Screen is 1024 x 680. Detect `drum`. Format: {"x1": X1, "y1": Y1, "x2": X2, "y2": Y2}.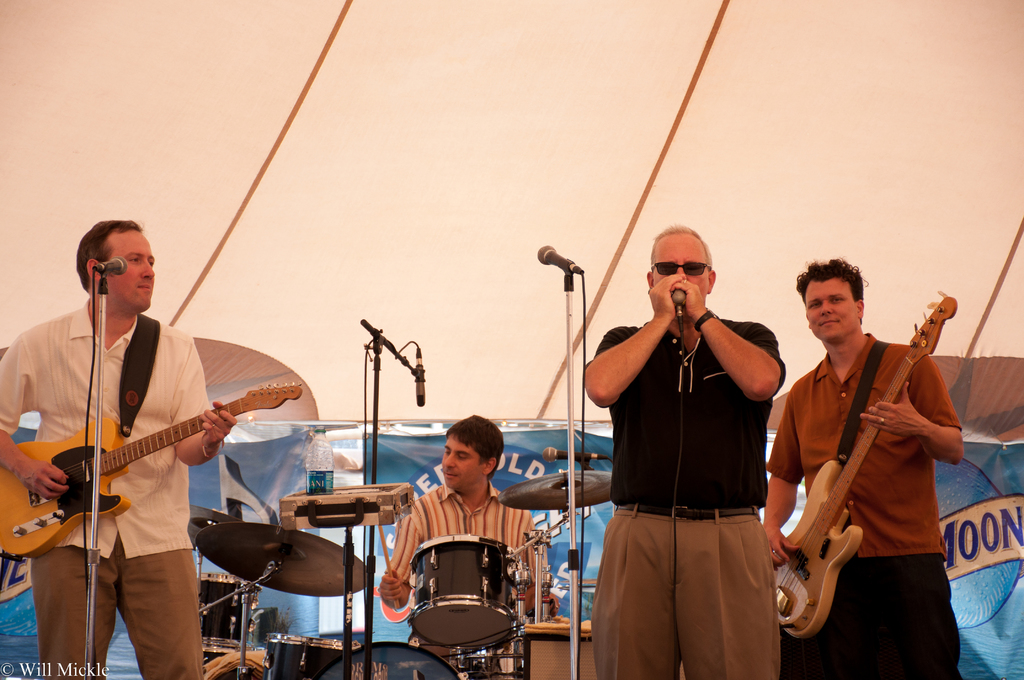
{"x1": 312, "y1": 642, "x2": 465, "y2": 679}.
